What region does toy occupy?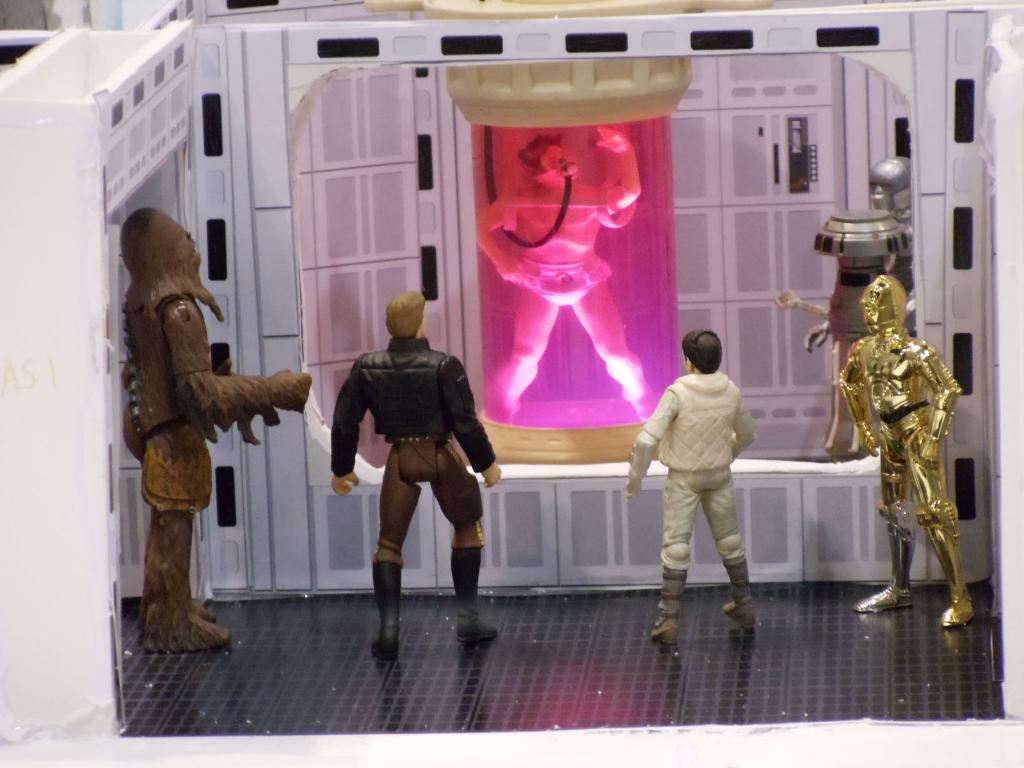
crop(473, 127, 657, 424).
